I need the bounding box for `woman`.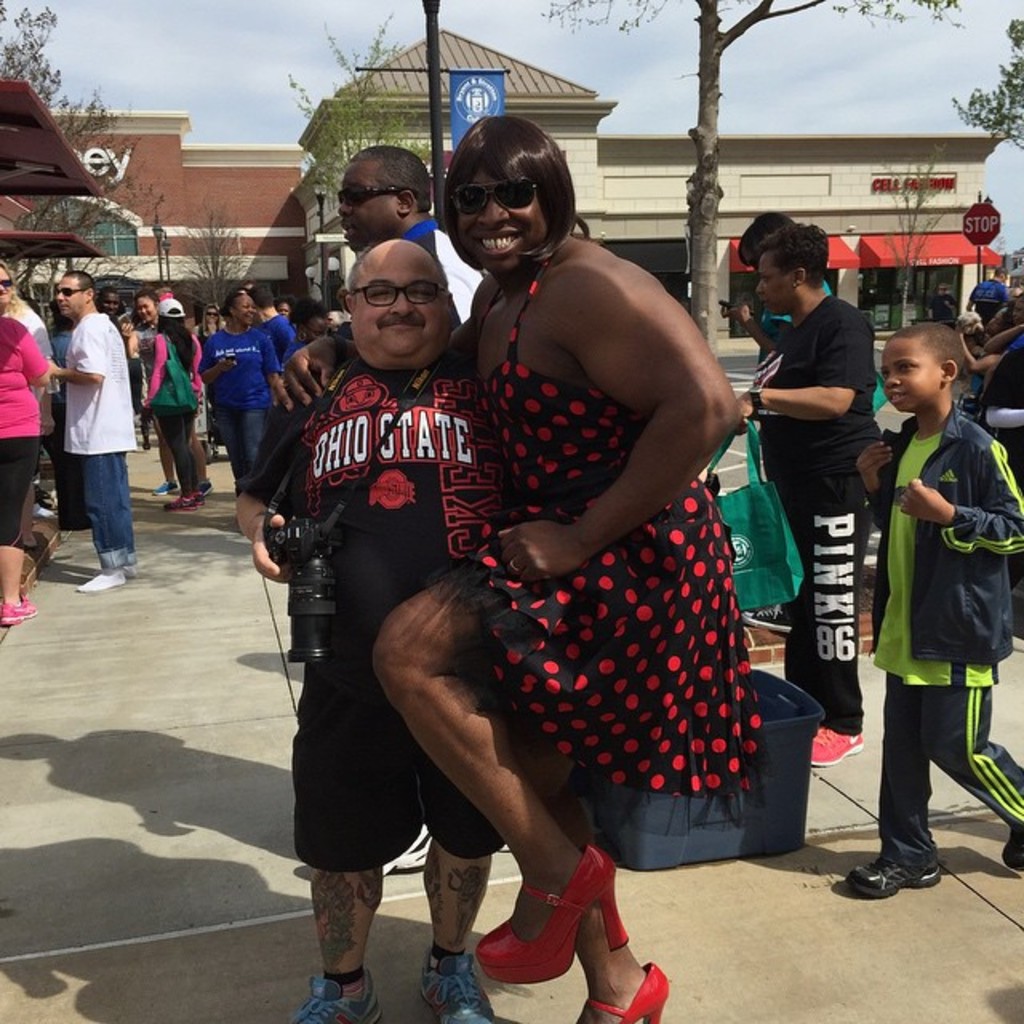
Here it is: 197/293/283/501.
